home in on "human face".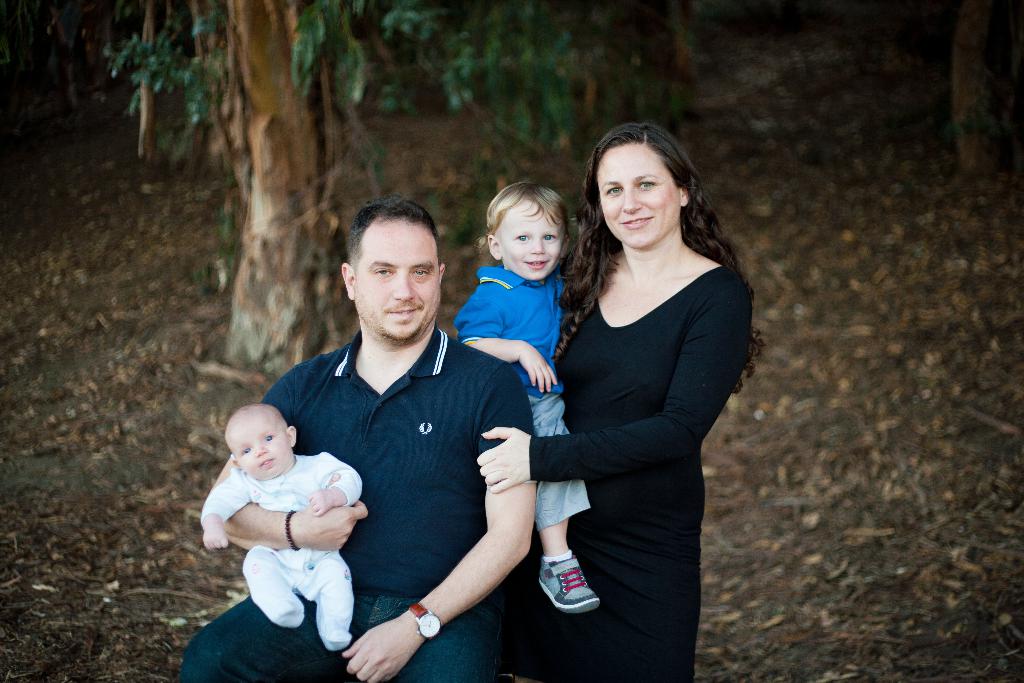
Homed in at box=[498, 200, 564, 281].
